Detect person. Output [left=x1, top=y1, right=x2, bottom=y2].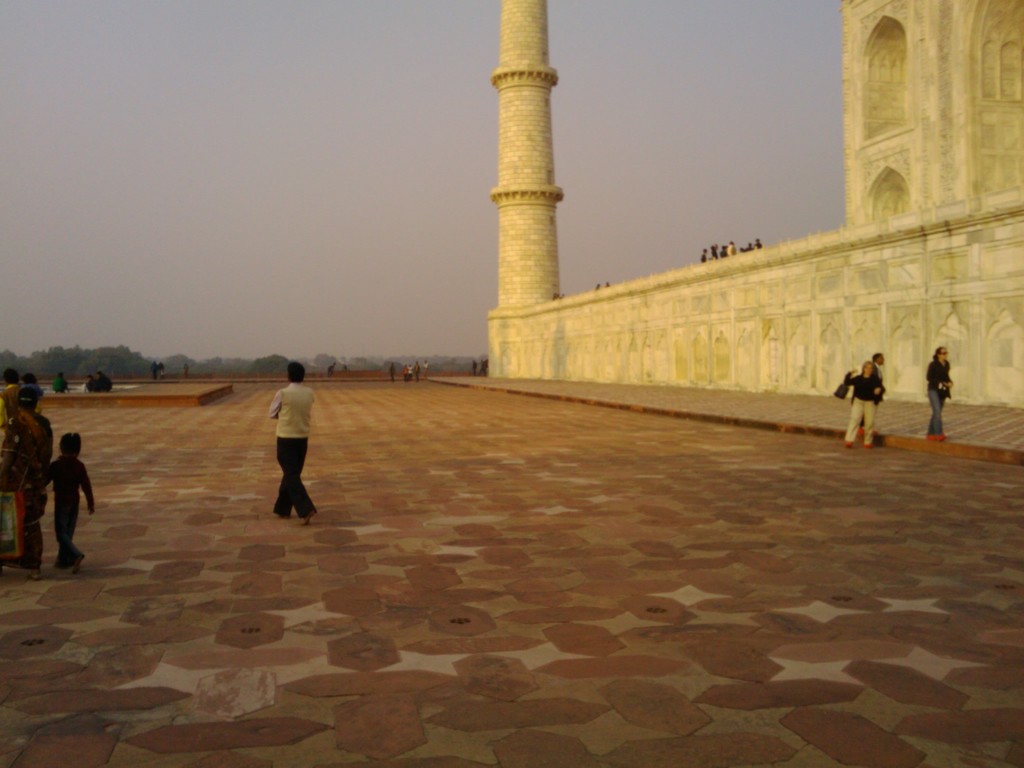
[left=920, top=344, right=954, bottom=440].
